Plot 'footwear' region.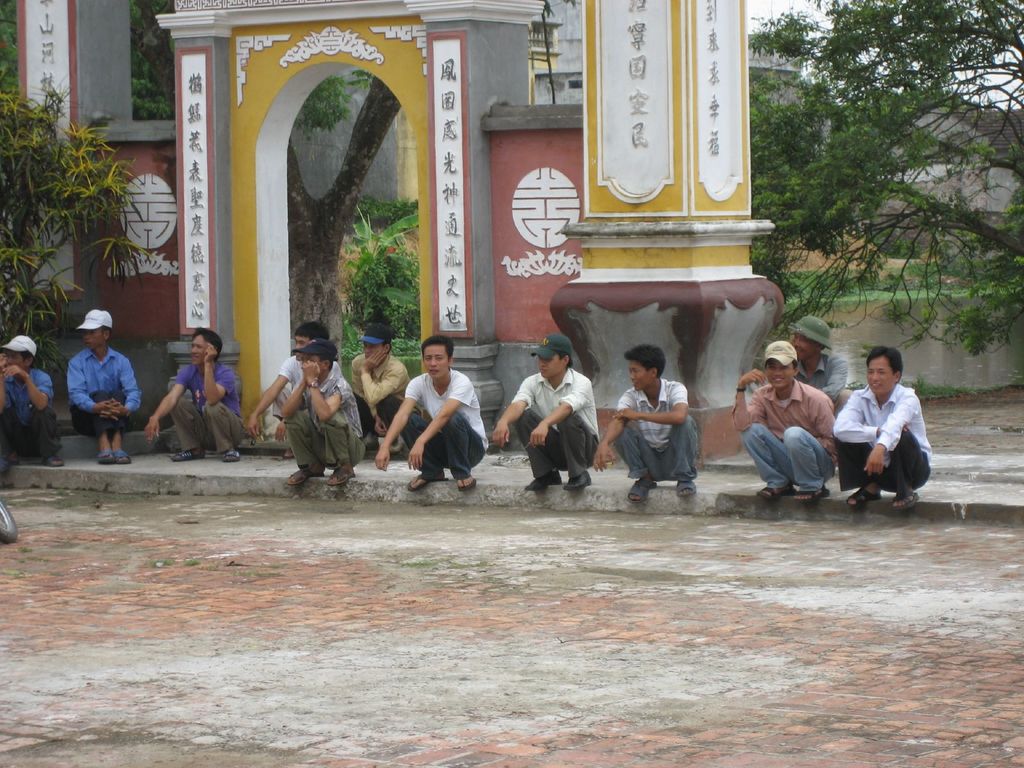
Plotted at detection(221, 447, 242, 463).
